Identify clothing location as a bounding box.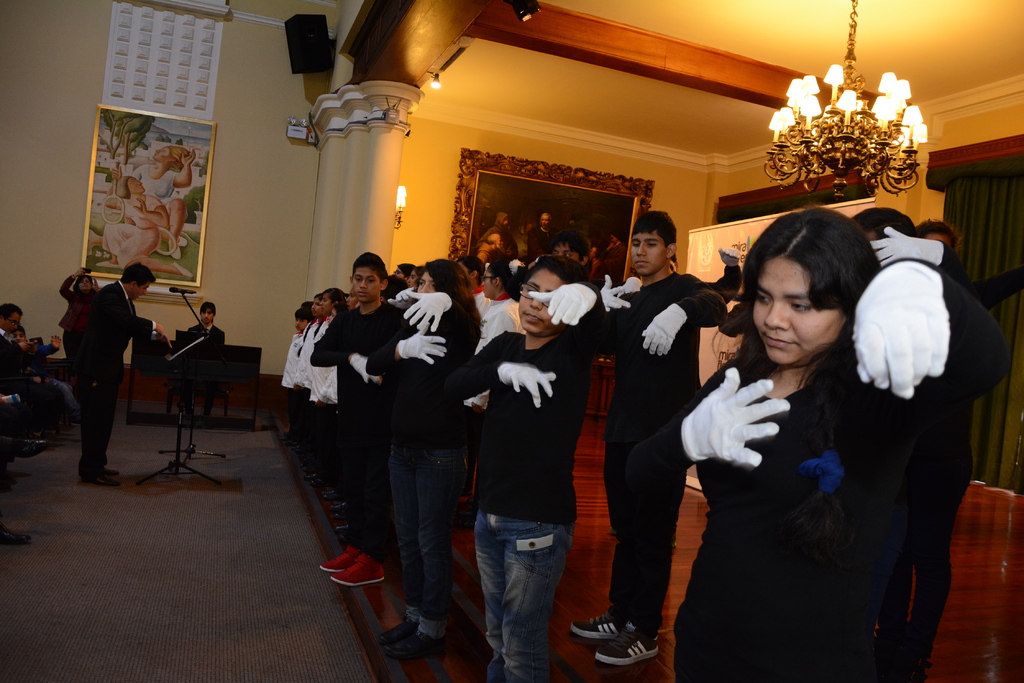
x1=461 y1=309 x2=611 y2=680.
